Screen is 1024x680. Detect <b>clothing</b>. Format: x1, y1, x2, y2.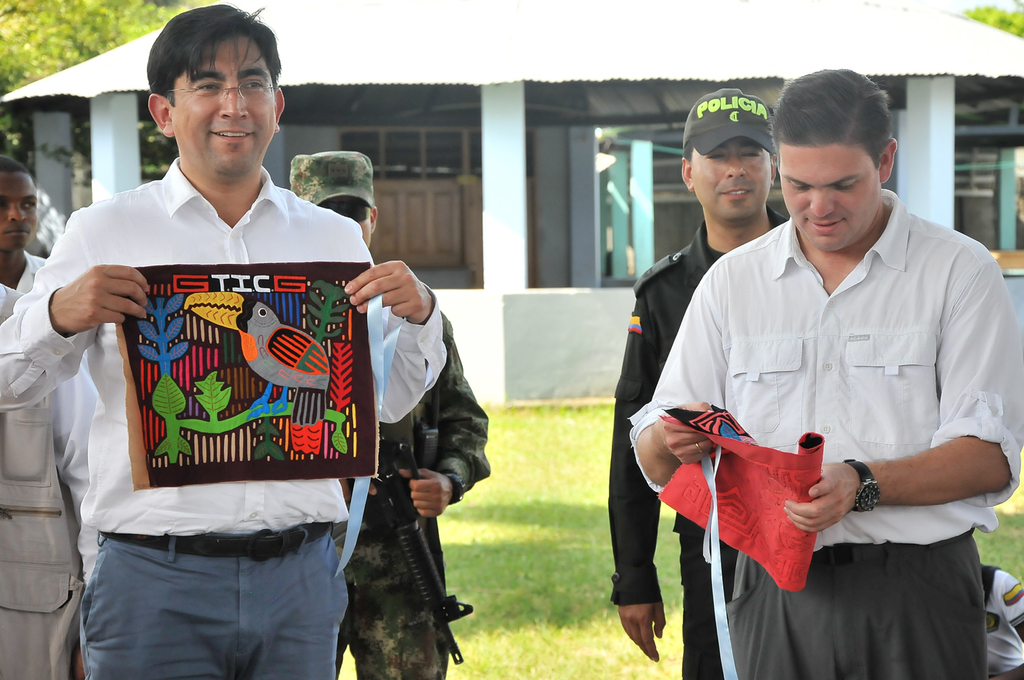
0, 252, 101, 679.
